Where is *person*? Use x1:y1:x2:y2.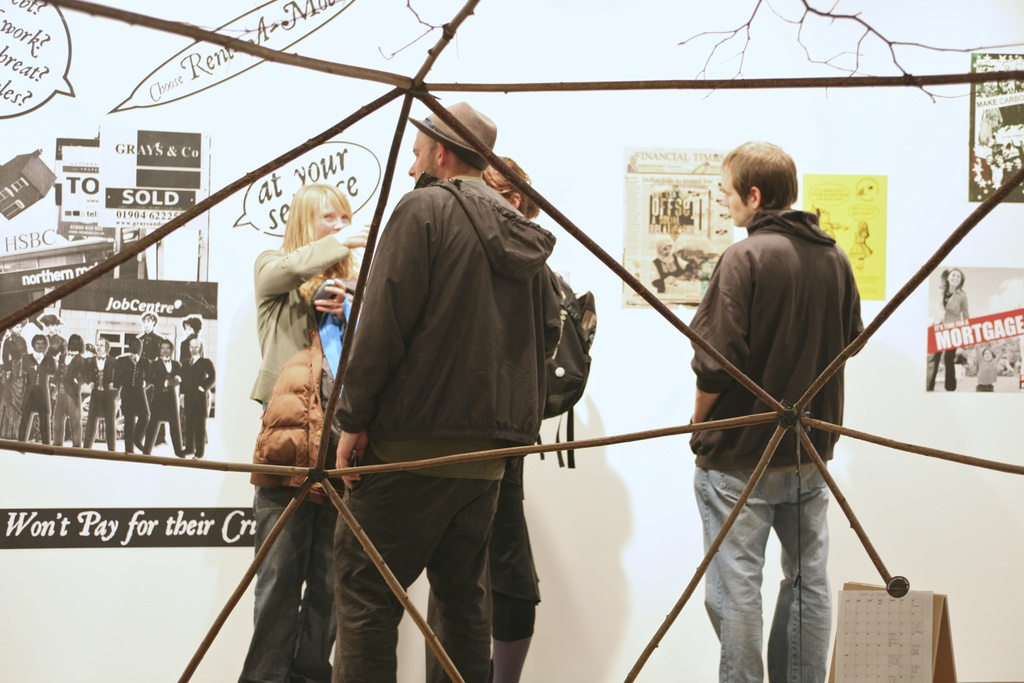
689:138:874:682.
